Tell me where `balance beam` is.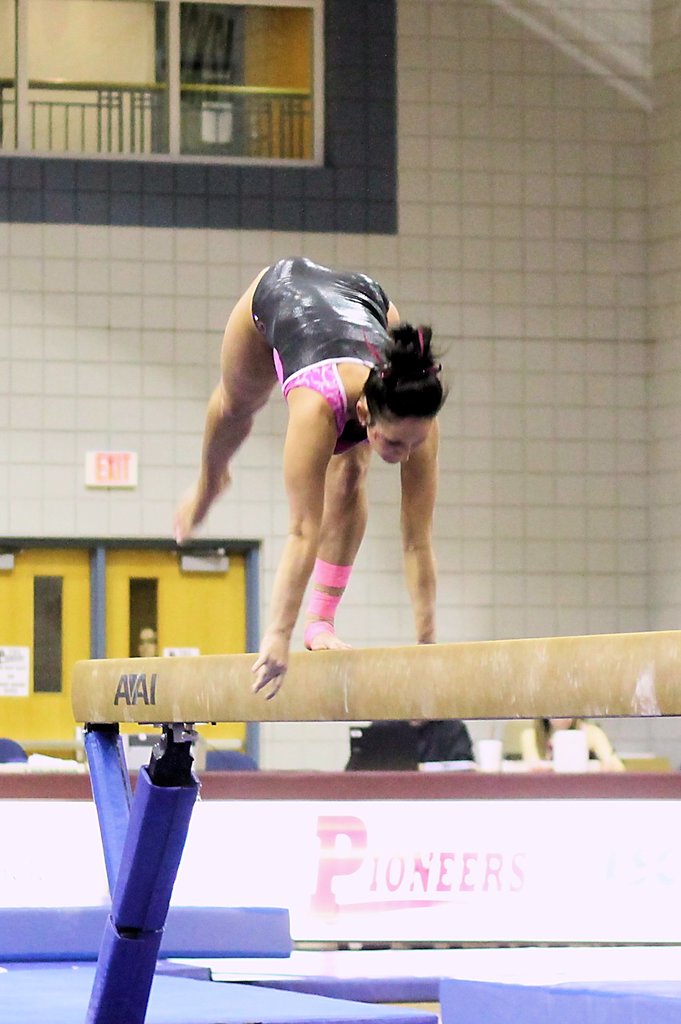
`balance beam` is at 68/625/680/722.
